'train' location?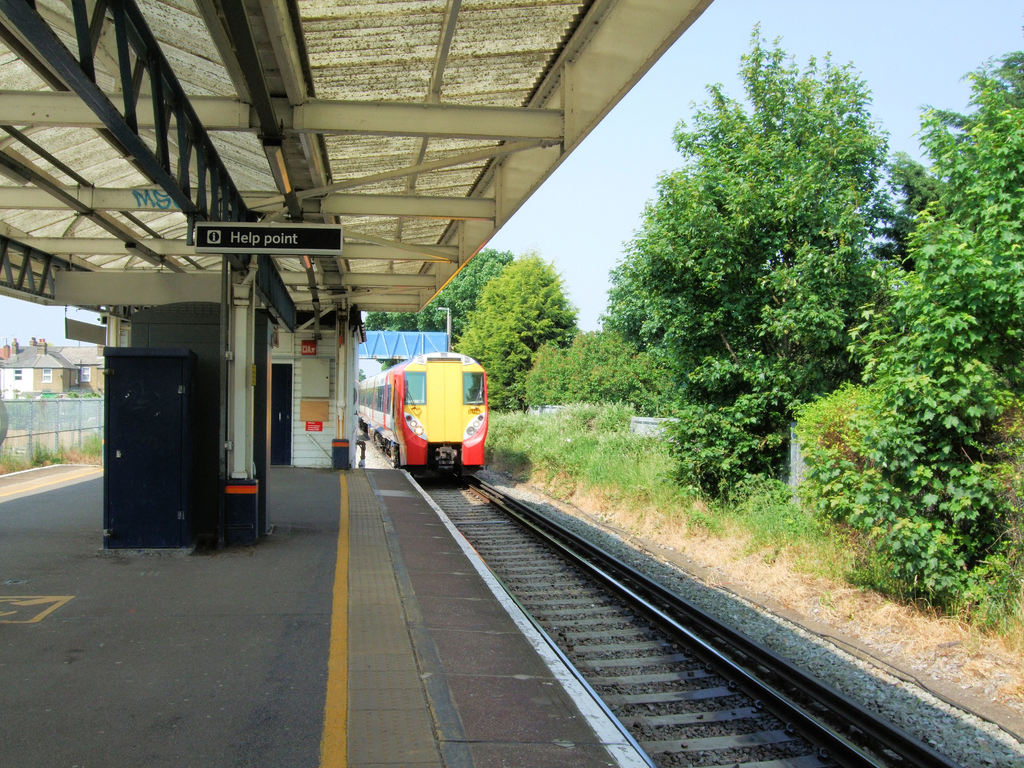
bbox=[355, 351, 489, 475]
